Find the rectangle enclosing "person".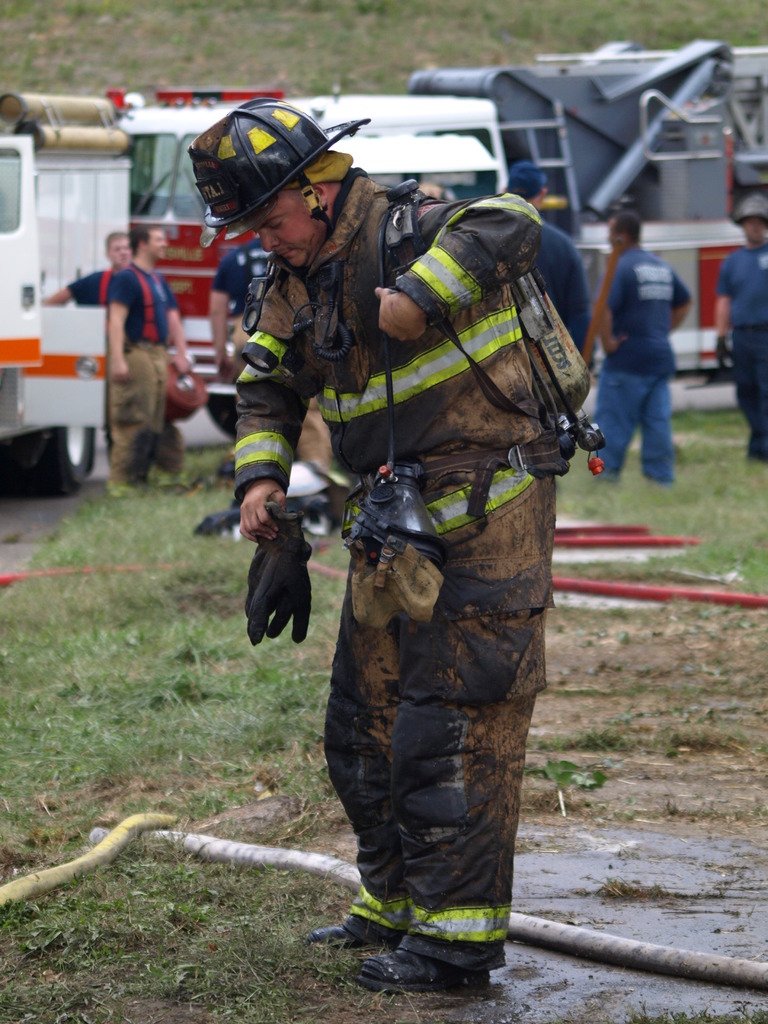
(left=594, top=214, right=696, bottom=481).
